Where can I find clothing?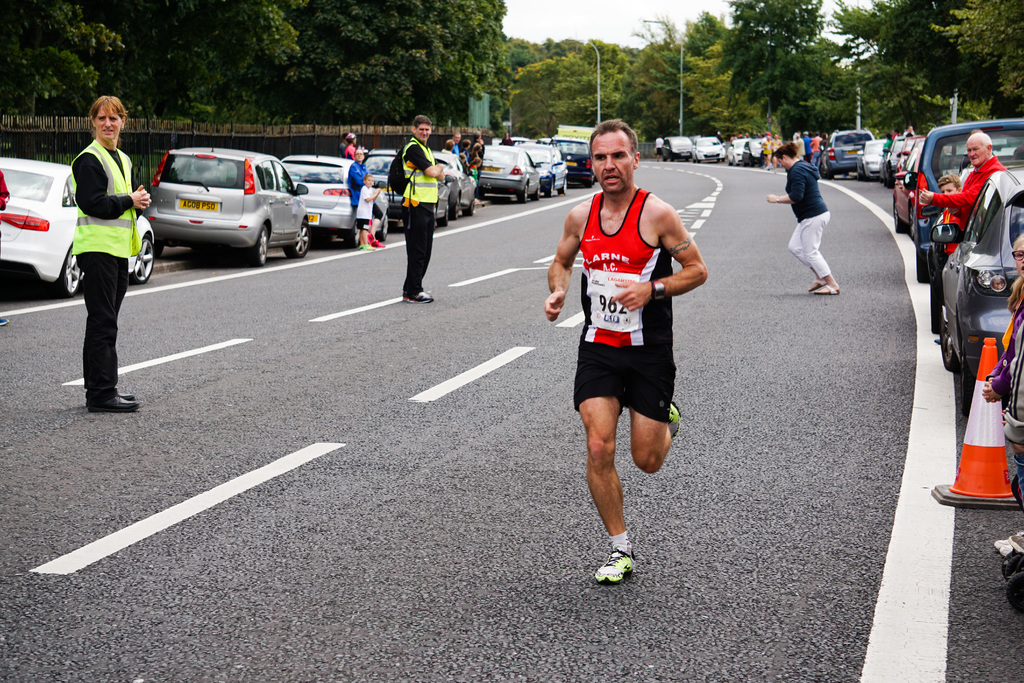
You can find it at (left=341, top=143, right=355, bottom=156).
